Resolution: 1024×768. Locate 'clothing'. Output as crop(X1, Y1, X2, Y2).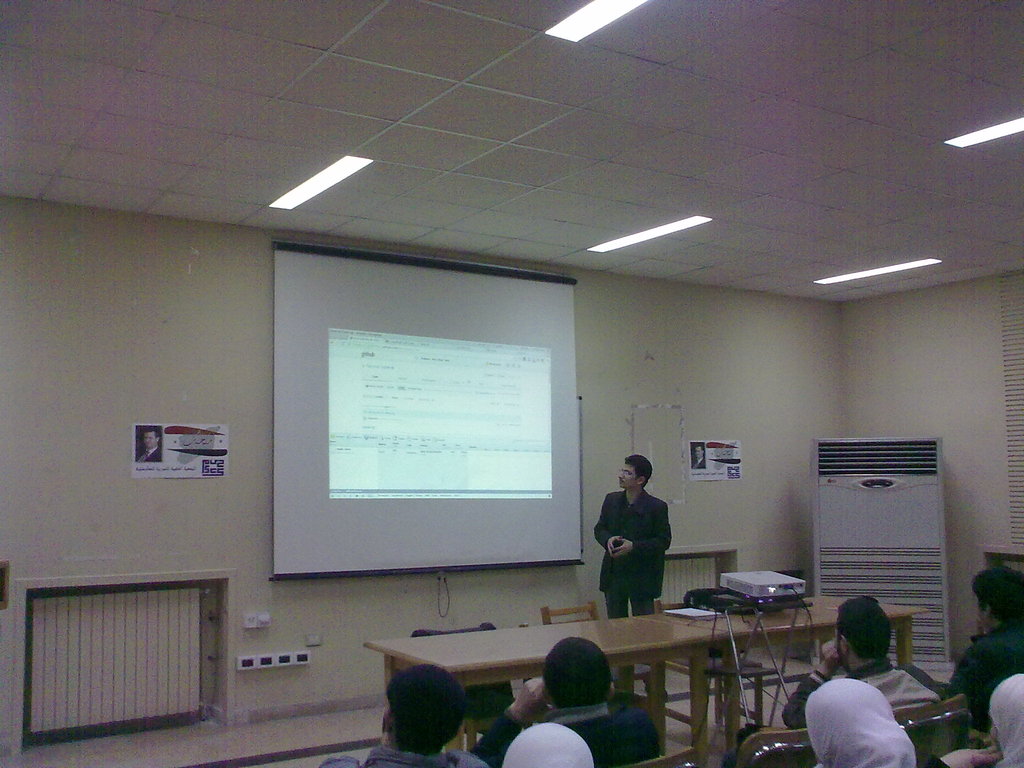
crop(505, 721, 595, 767).
